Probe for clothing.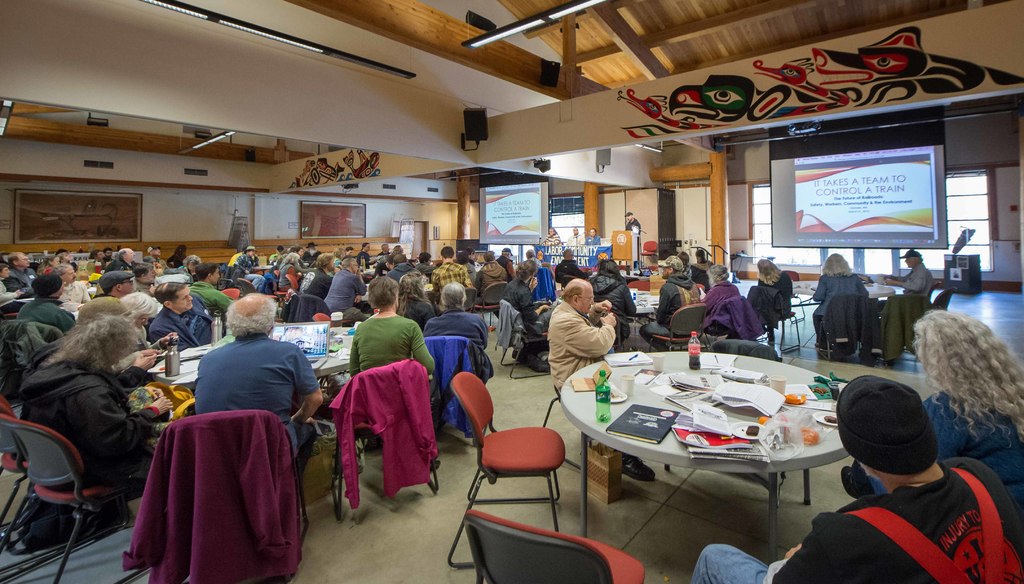
Probe result: 548 300 618 389.
